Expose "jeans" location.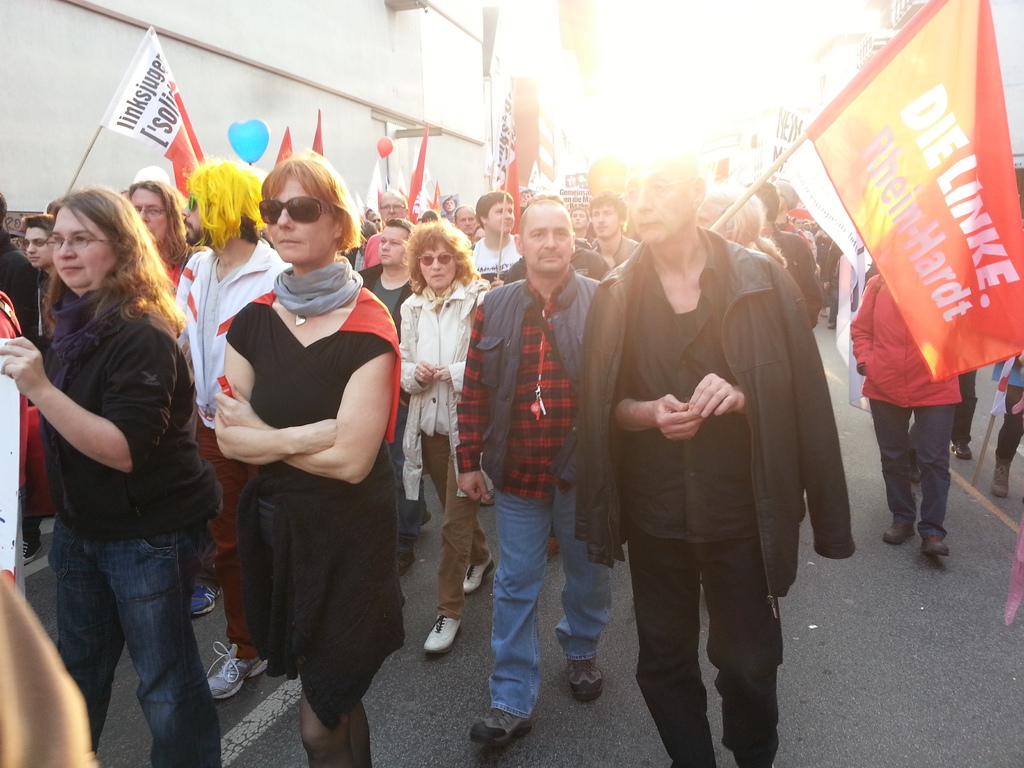
Exposed at 504,481,608,724.
